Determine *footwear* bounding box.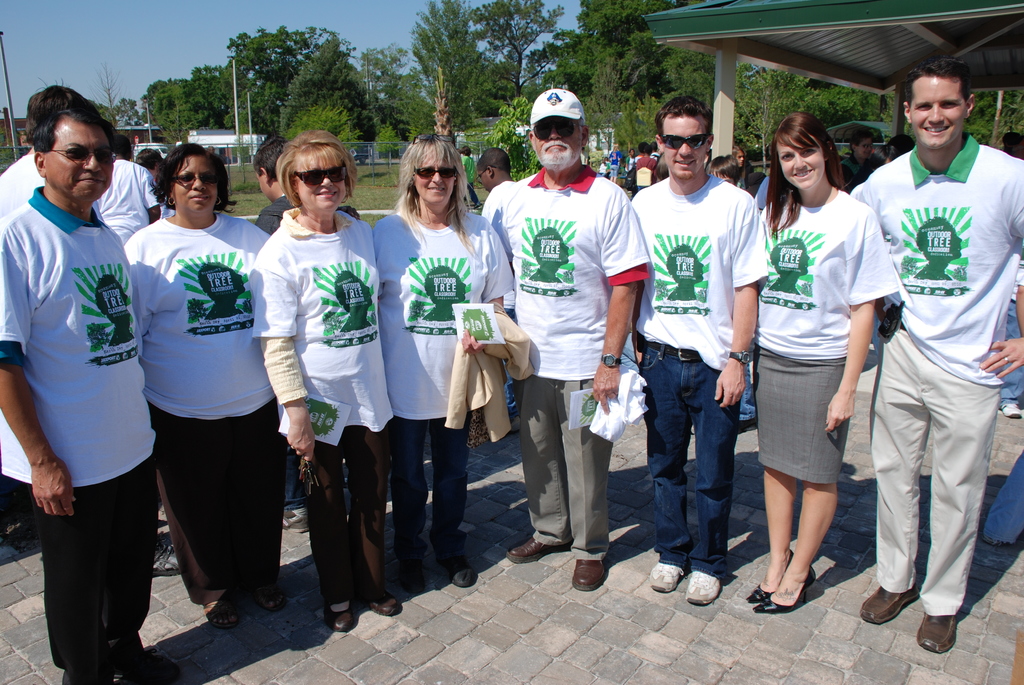
Determined: bbox=[397, 558, 424, 593].
